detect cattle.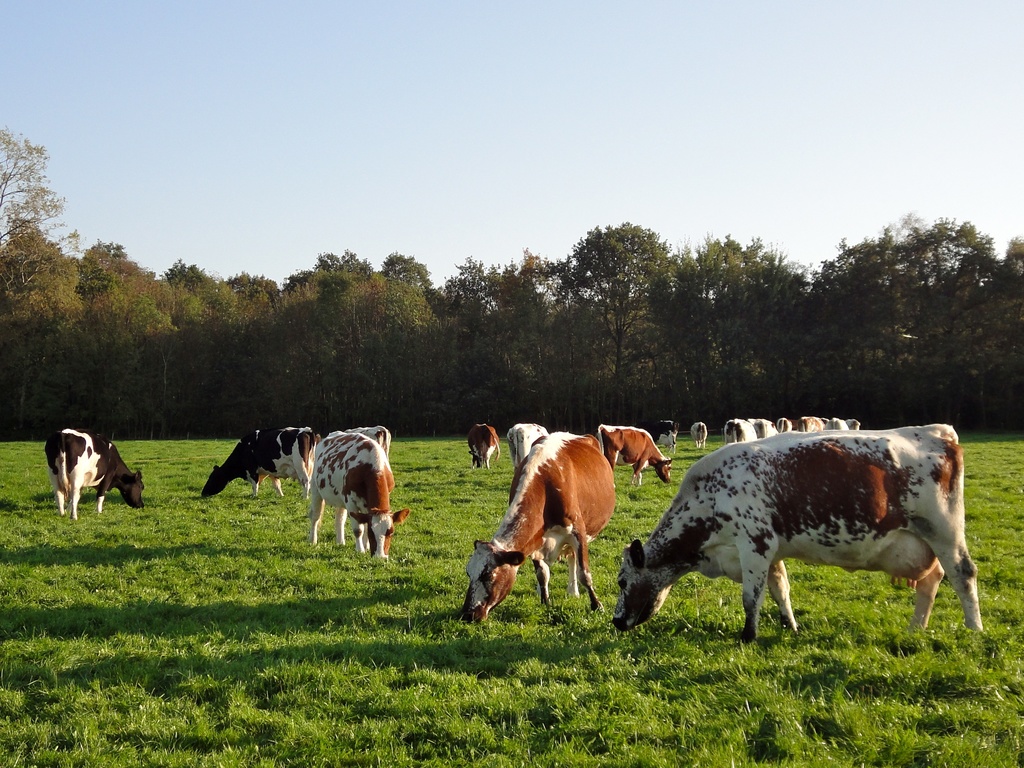
Detected at [357, 421, 390, 466].
